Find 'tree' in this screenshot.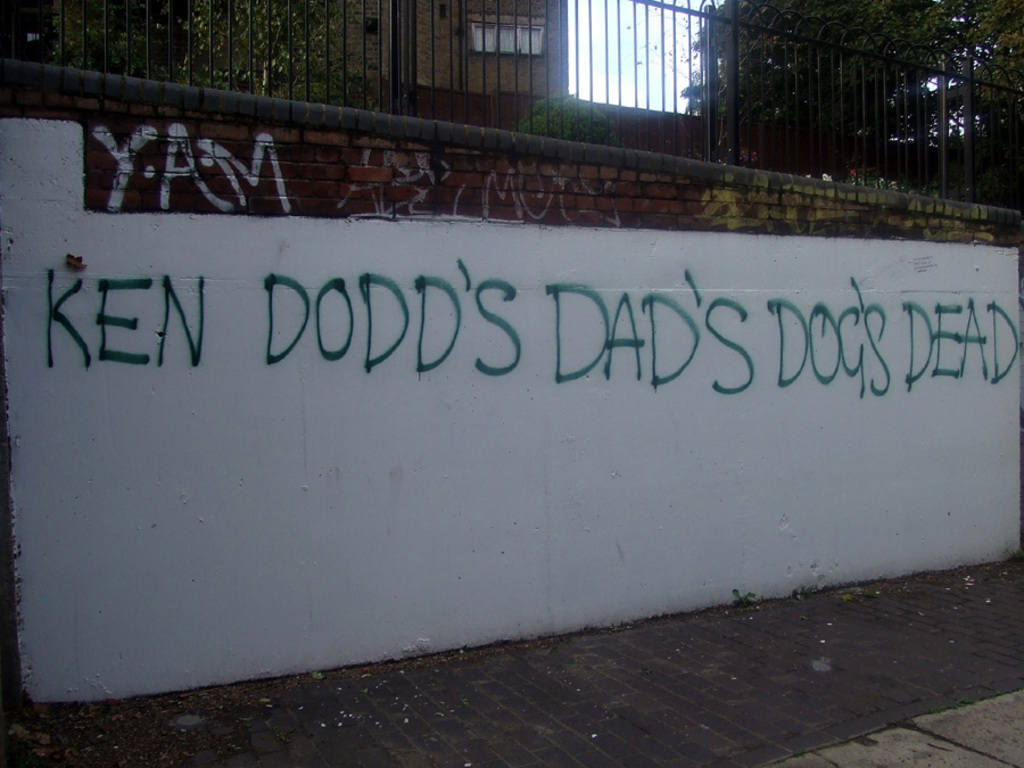
The bounding box for 'tree' is Rect(50, 0, 346, 91).
